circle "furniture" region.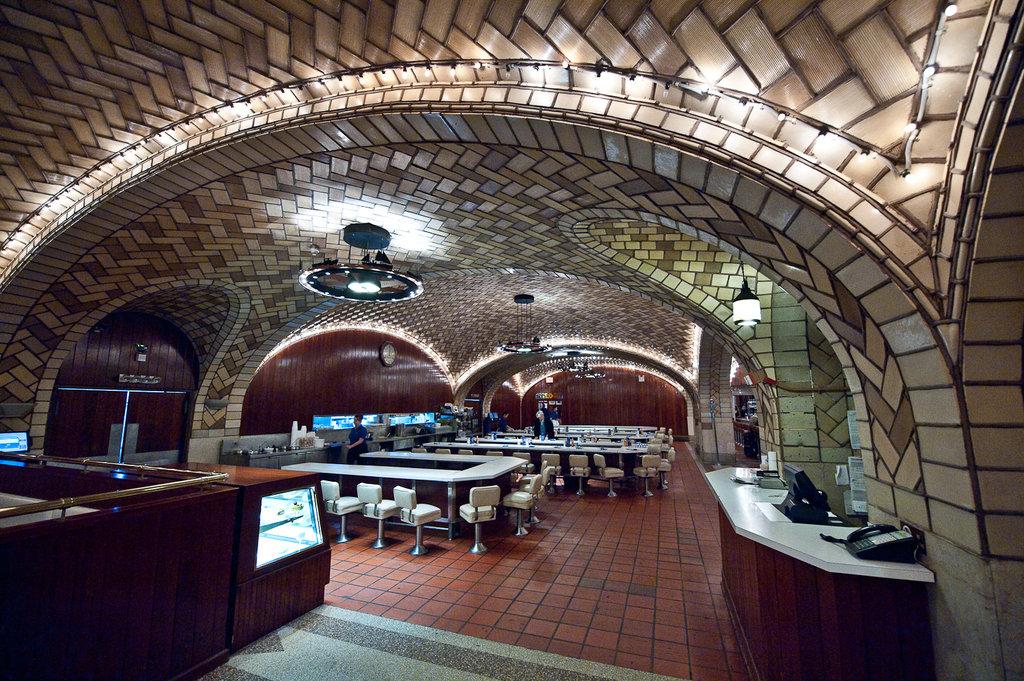
Region: region(702, 467, 935, 680).
